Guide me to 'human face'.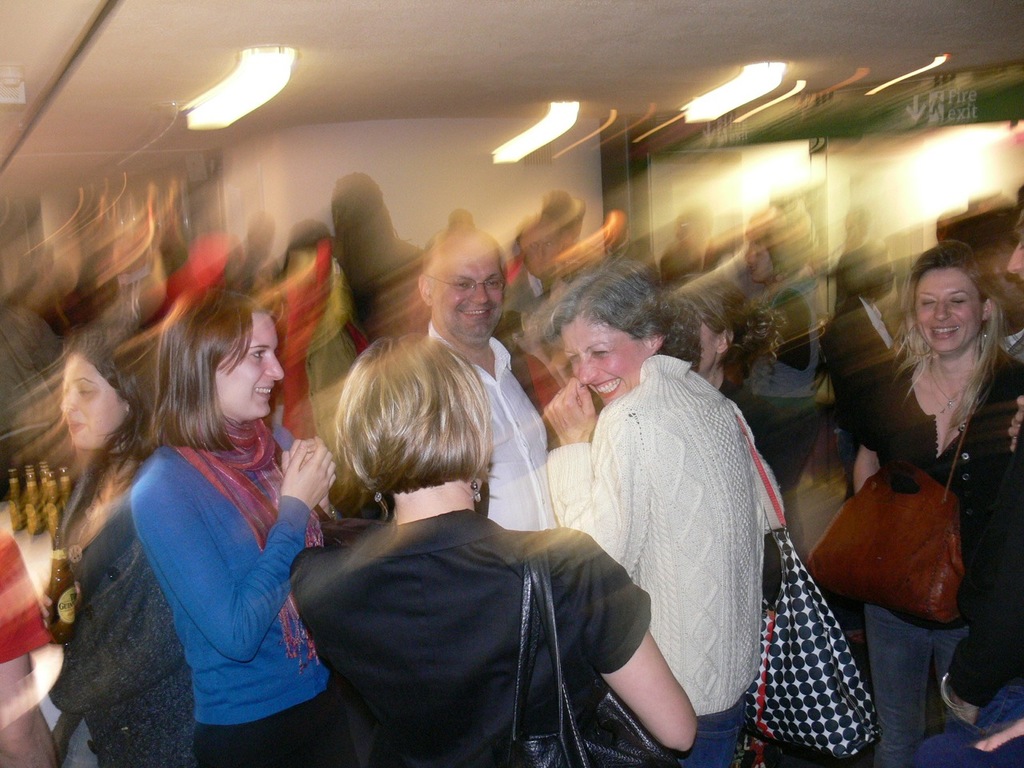
Guidance: [x1=915, y1=266, x2=983, y2=354].
